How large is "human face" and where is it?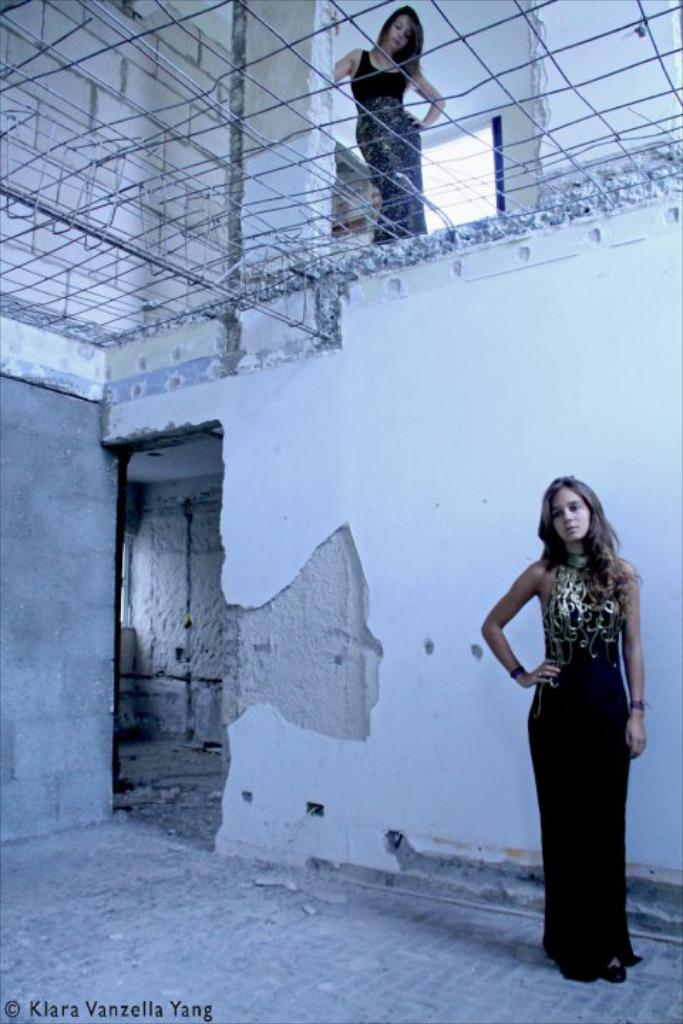
Bounding box: bbox=[386, 14, 413, 51].
